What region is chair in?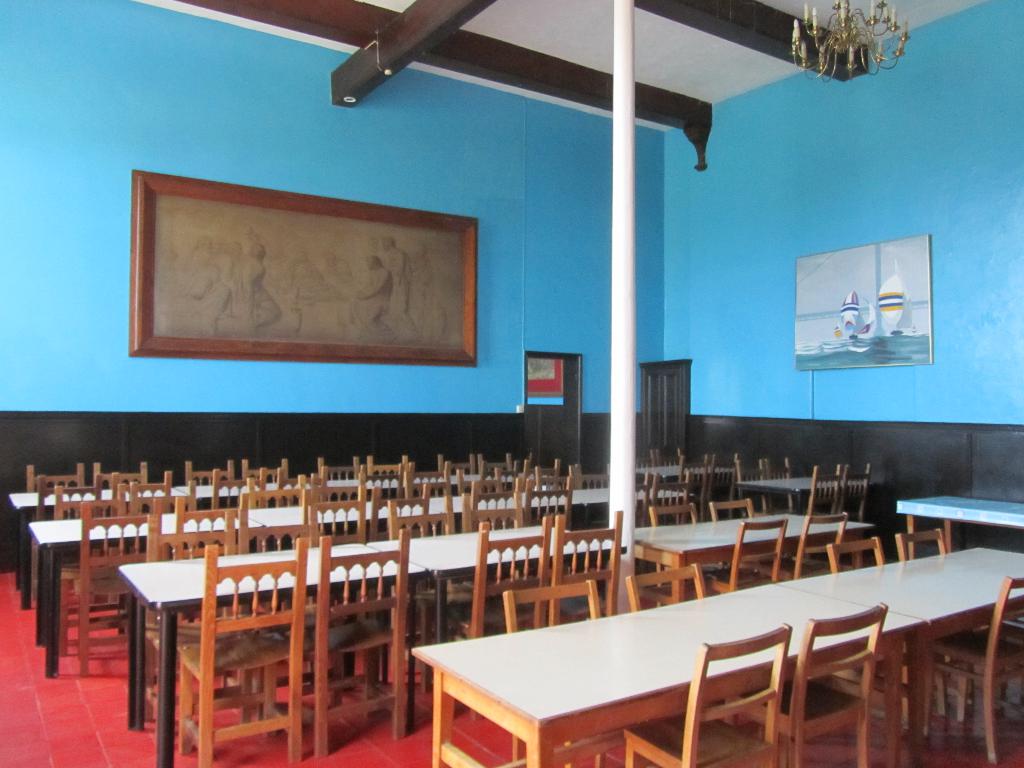
[left=768, top=512, right=850, bottom=580].
